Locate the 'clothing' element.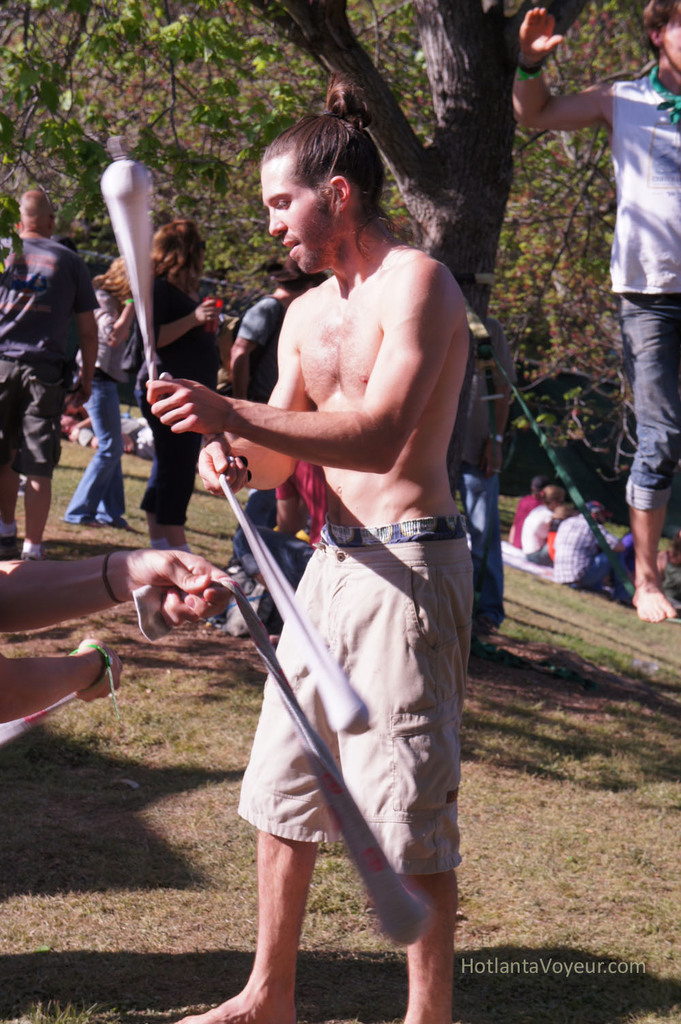
Element bbox: (left=610, top=74, right=680, bottom=304).
